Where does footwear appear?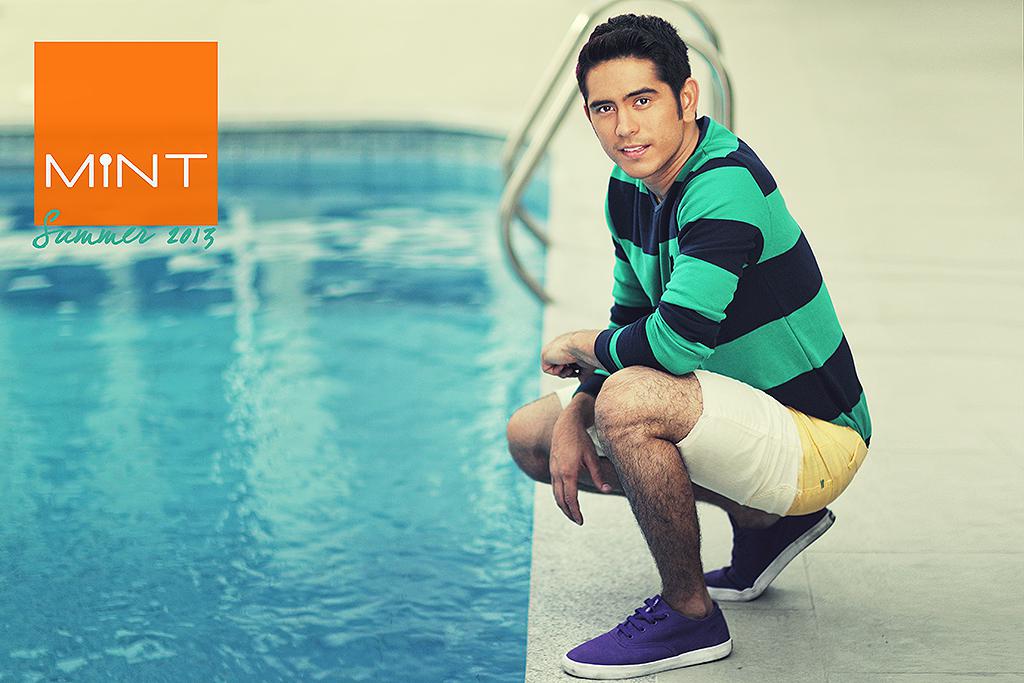
Appears at [left=706, top=514, right=839, bottom=600].
